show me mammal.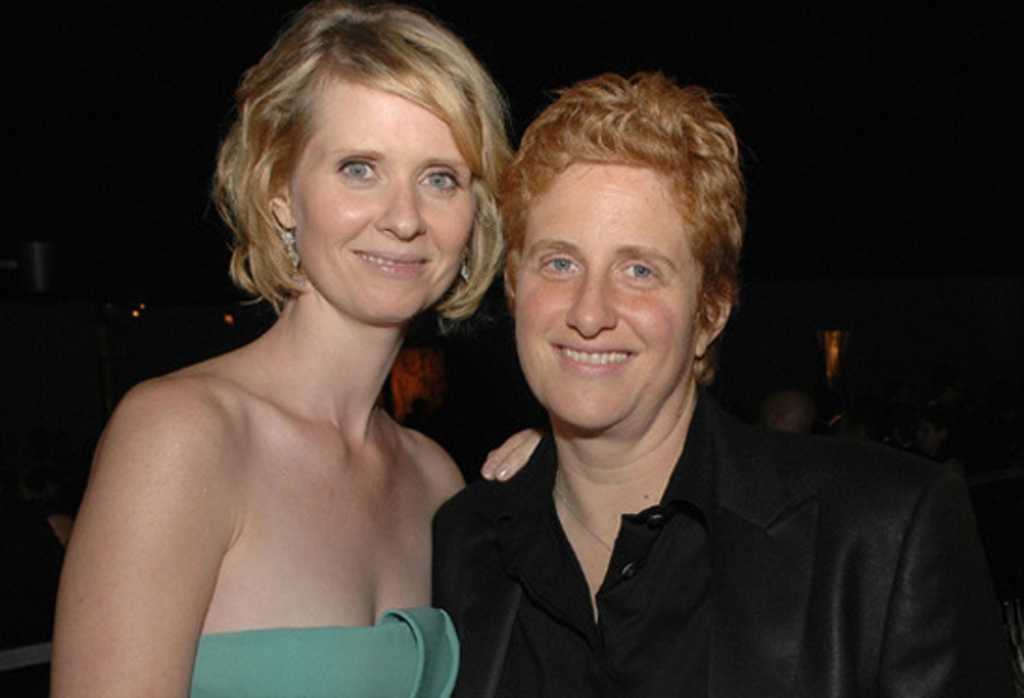
mammal is here: <box>47,2,542,696</box>.
